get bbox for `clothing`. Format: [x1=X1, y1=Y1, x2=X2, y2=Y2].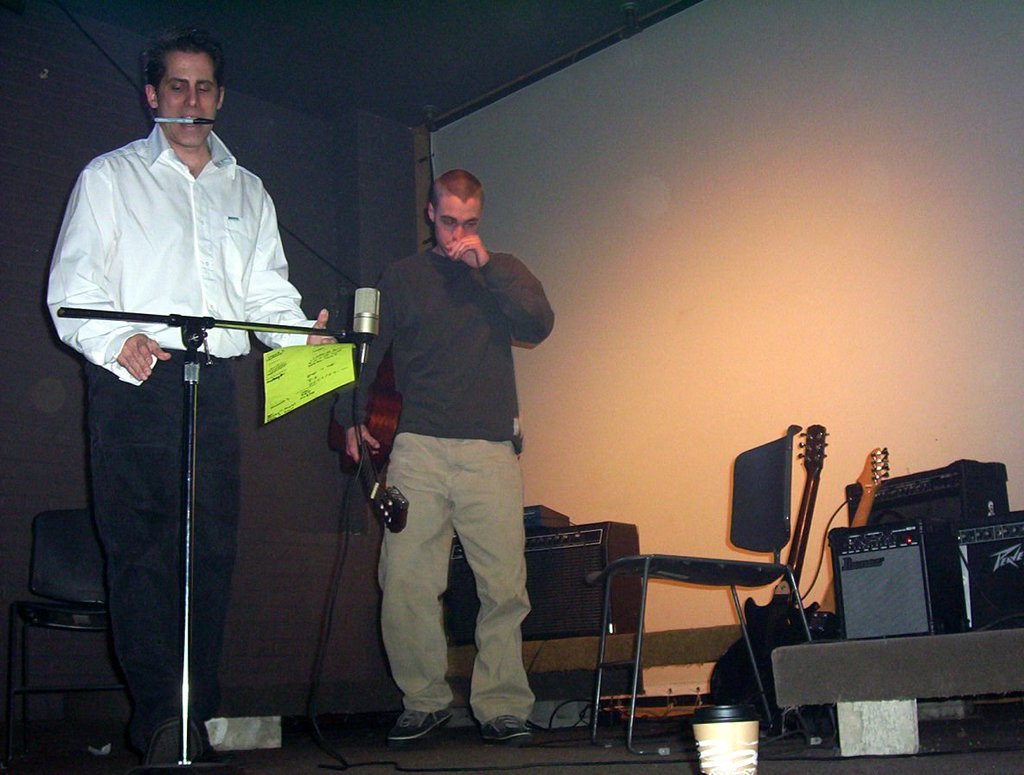
[x1=40, y1=118, x2=320, y2=766].
